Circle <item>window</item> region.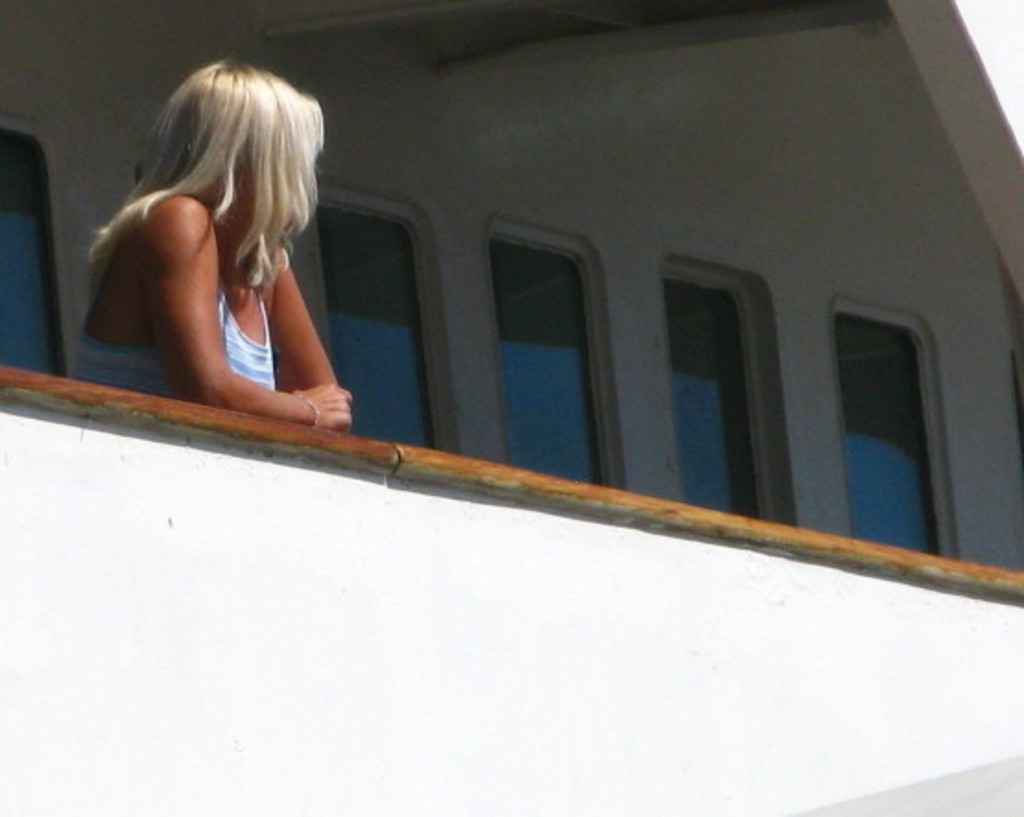
Region: [0, 131, 66, 378].
